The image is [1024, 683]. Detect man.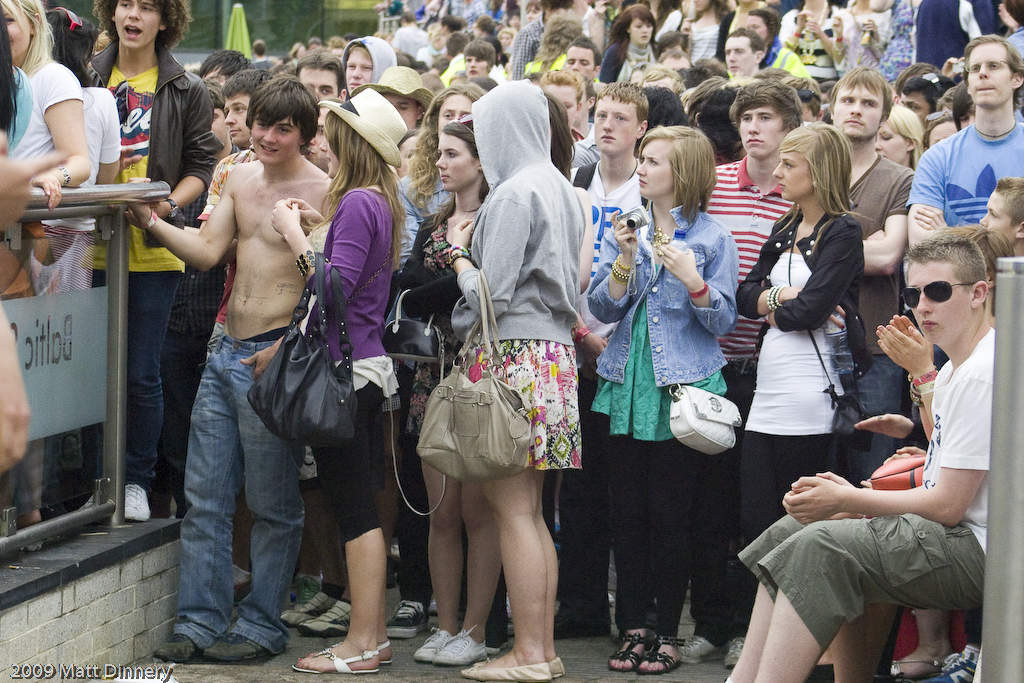
Detection: 150 36 337 658.
